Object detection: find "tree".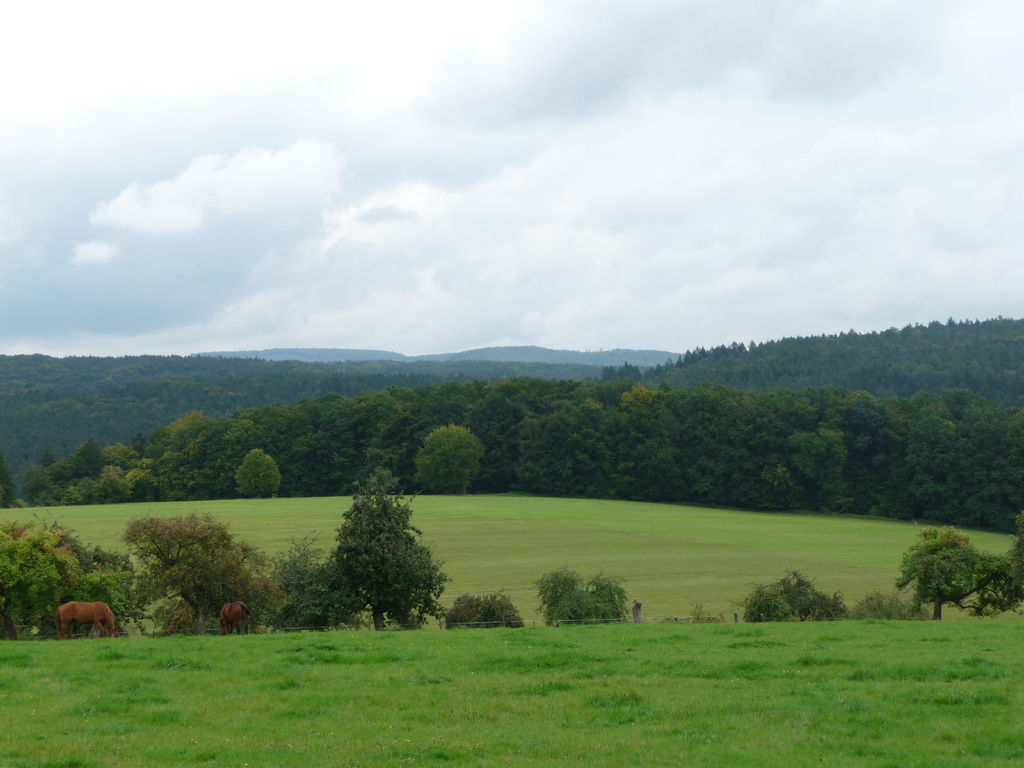
x1=109, y1=509, x2=284, y2=634.
